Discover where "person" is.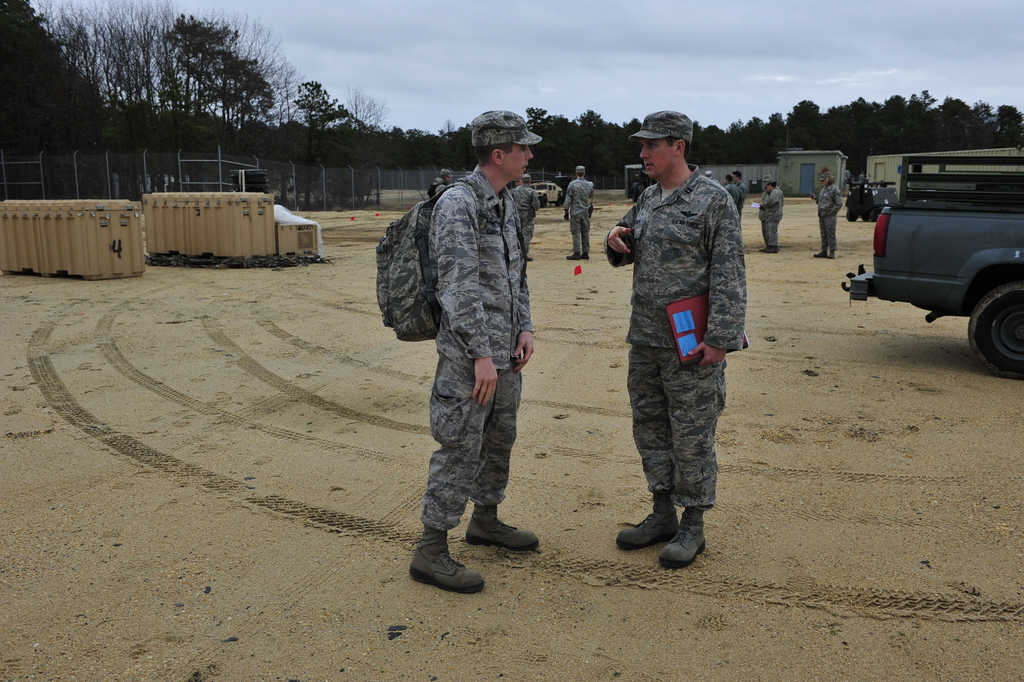
Discovered at locate(512, 172, 544, 259).
